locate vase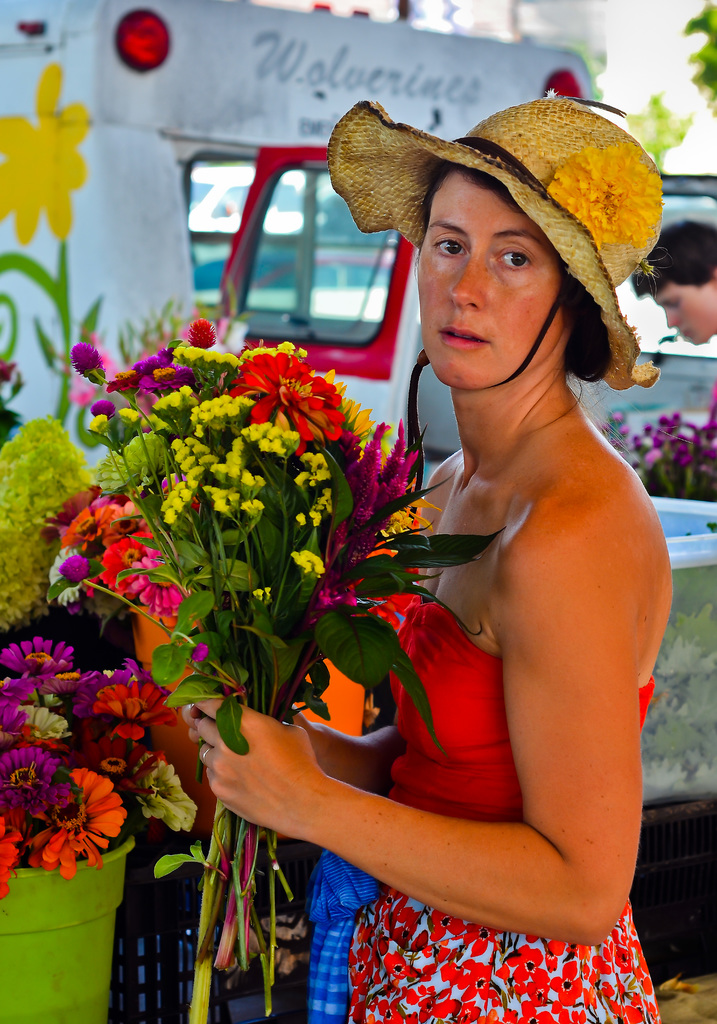
box=[0, 825, 137, 1023]
